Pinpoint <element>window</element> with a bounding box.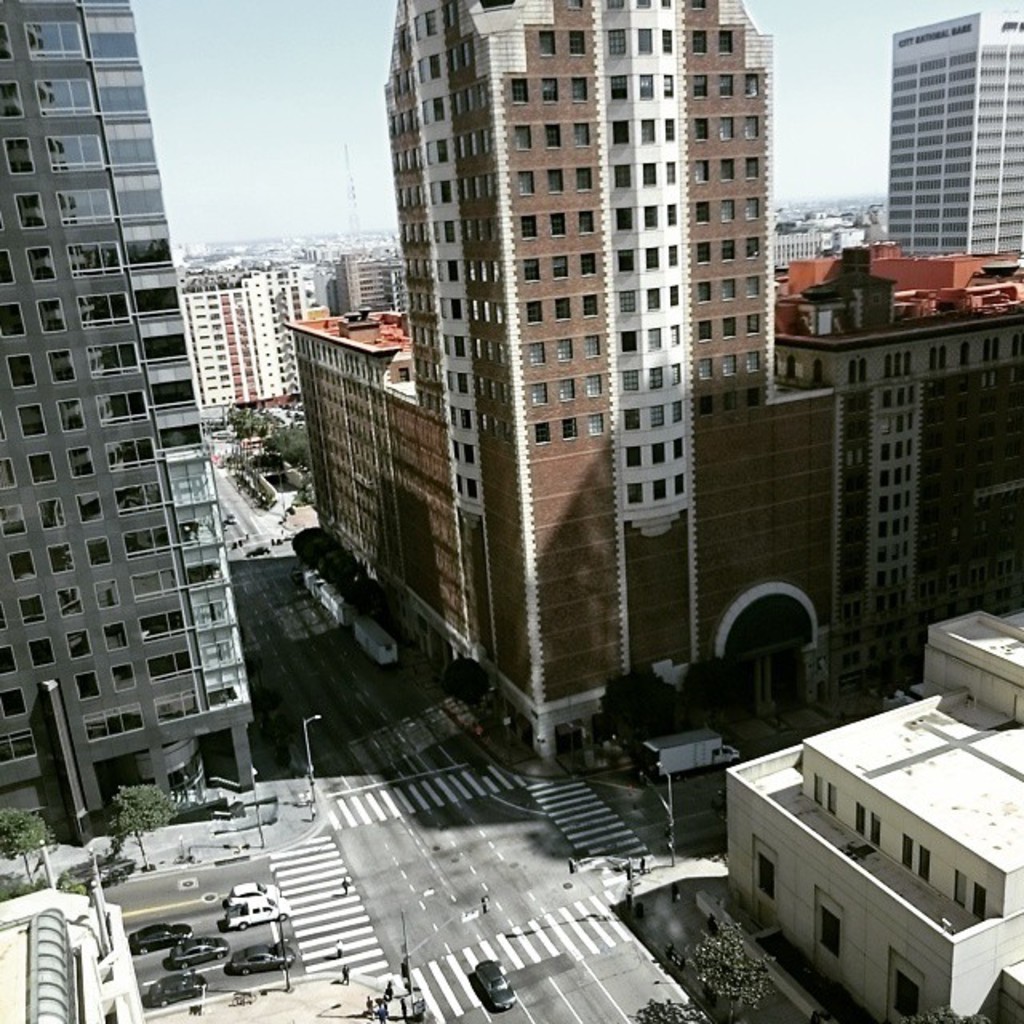
x1=629, y1=67, x2=658, y2=106.
